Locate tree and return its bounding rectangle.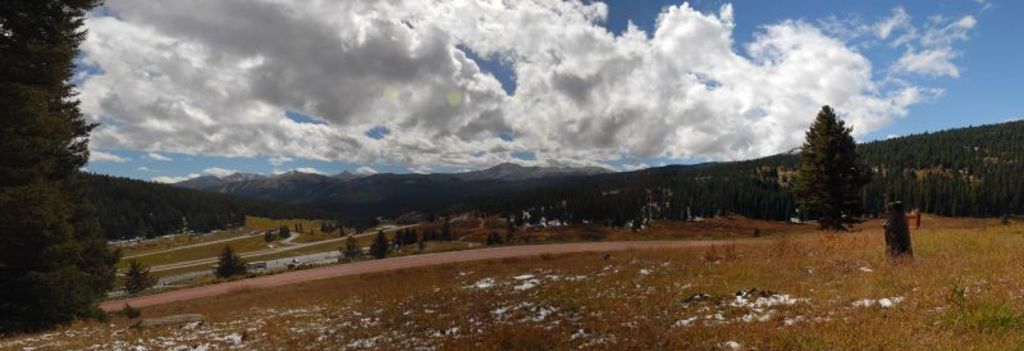
detection(124, 257, 160, 297).
